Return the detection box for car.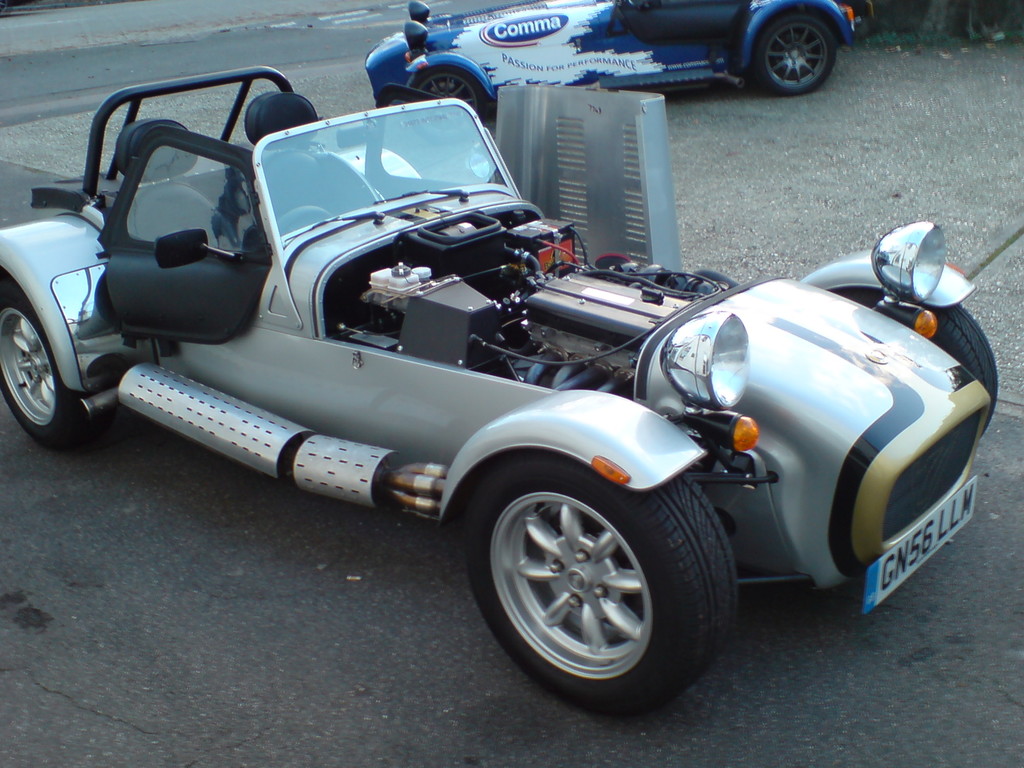
0,59,1004,716.
